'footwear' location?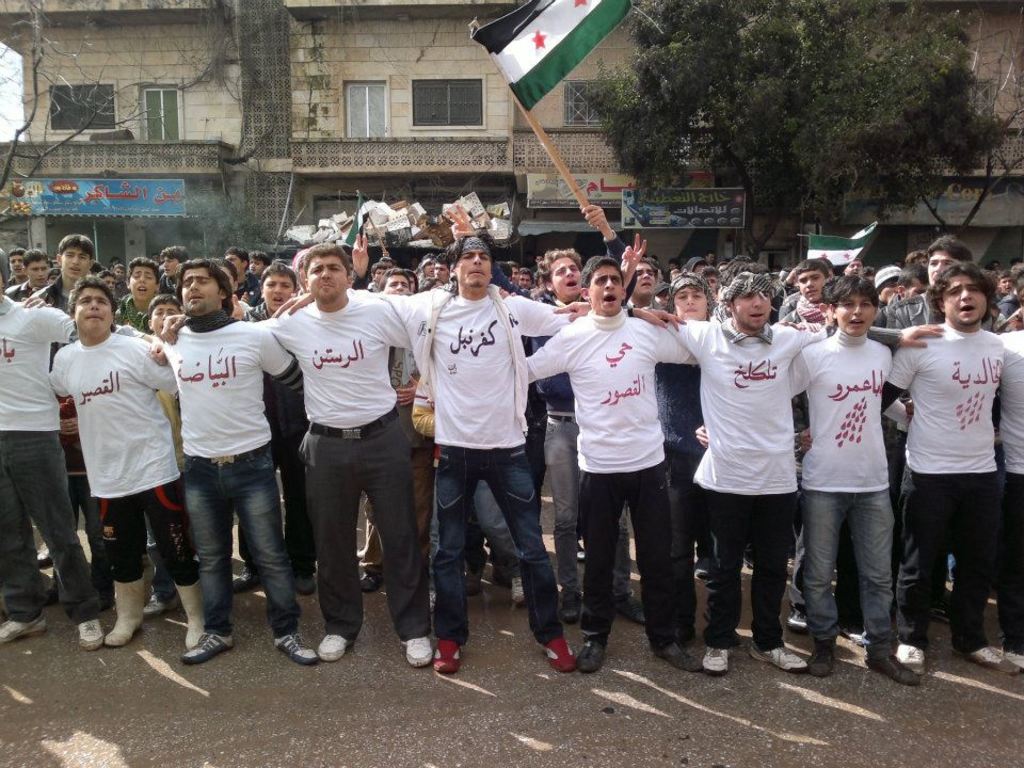
crop(865, 657, 922, 688)
